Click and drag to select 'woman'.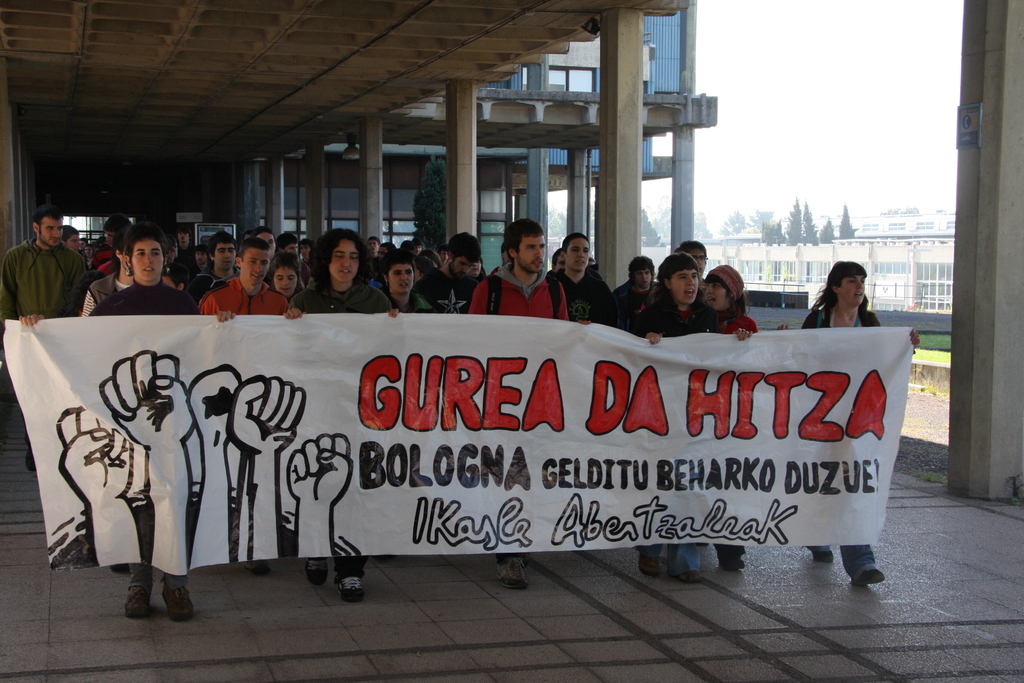
Selection: l=632, t=255, r=750, b=584.
